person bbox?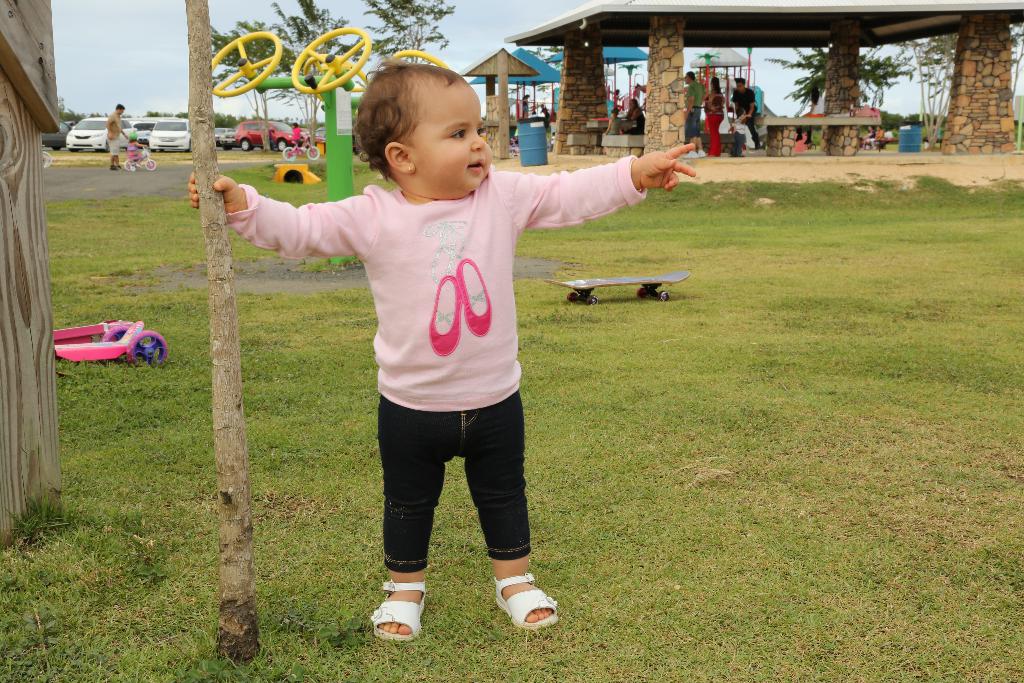
crop(539, 104, 552, 130)
